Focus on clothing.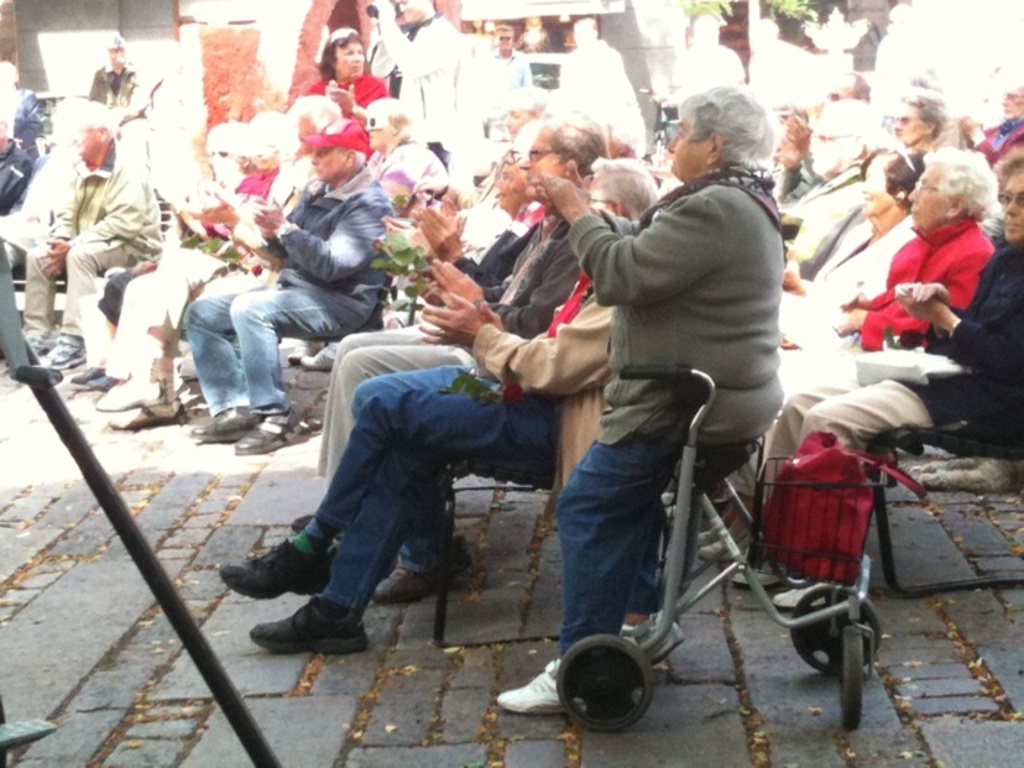
Focused at (left=541, top=82, right=809, bottom=638).
